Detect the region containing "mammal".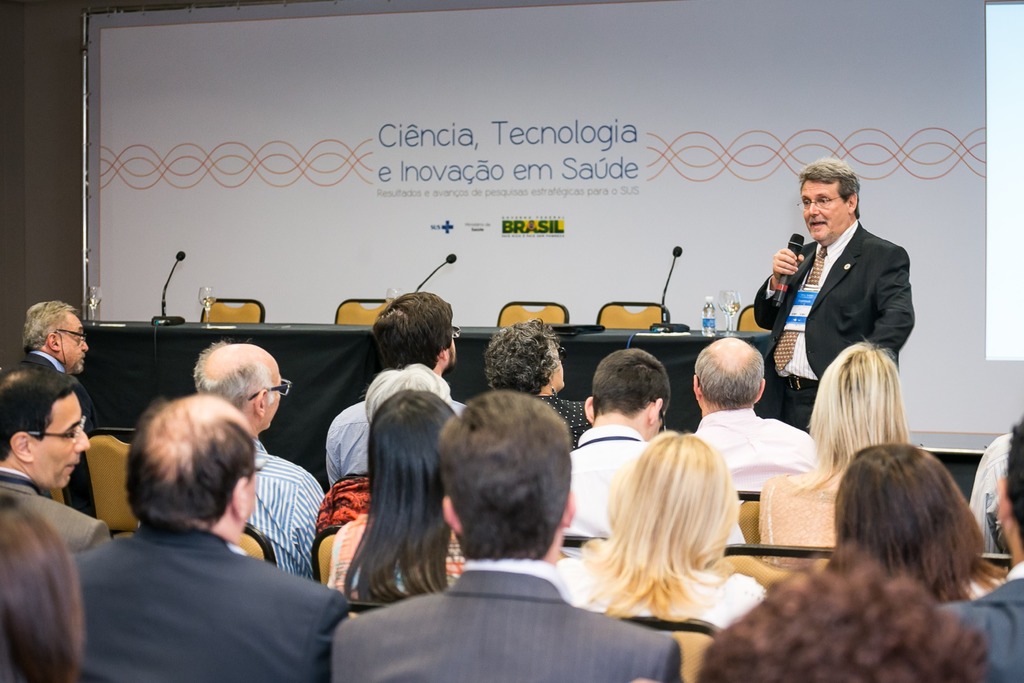
crop(195, 336, 327, 583).
